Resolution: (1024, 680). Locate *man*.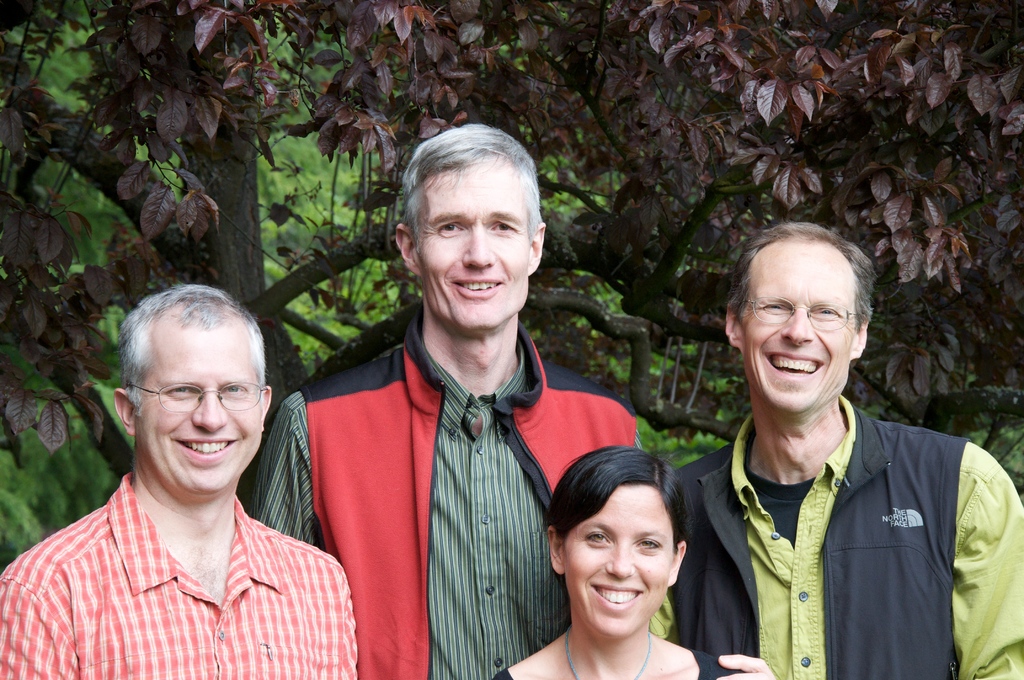
select_region(0, 280, 360, 679).
